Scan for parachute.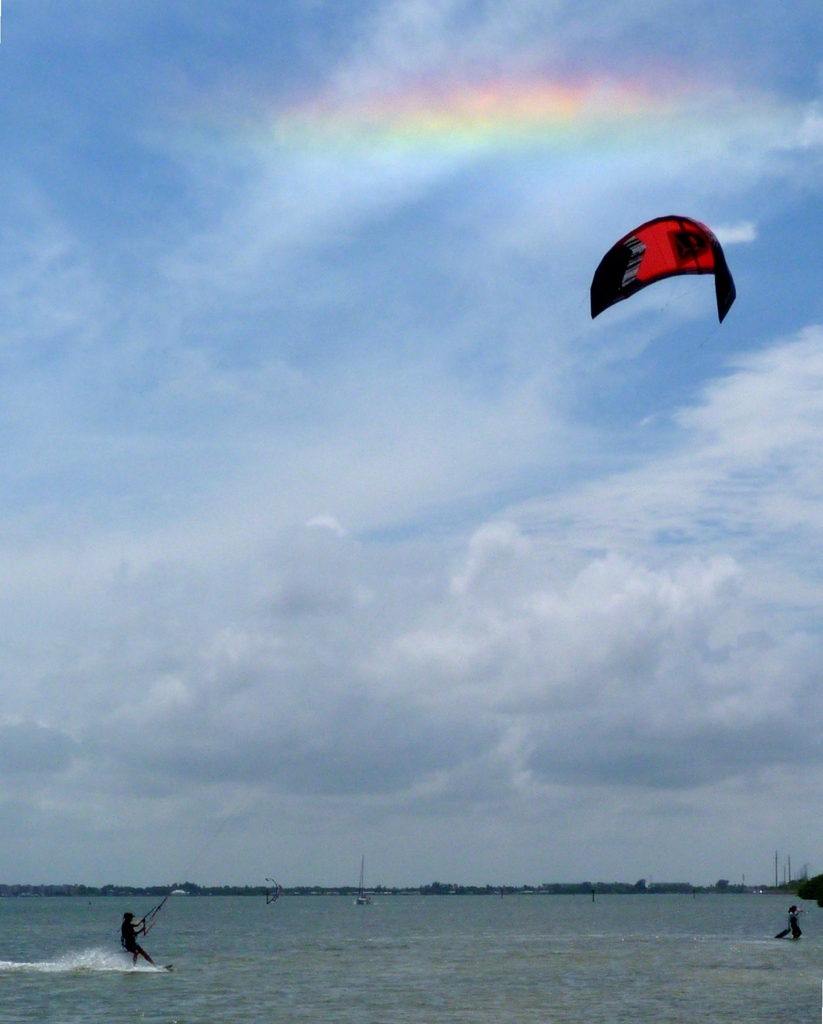
Scan result: {"left": 590, "top": 212, "right": 721, "bottom": 324}.
